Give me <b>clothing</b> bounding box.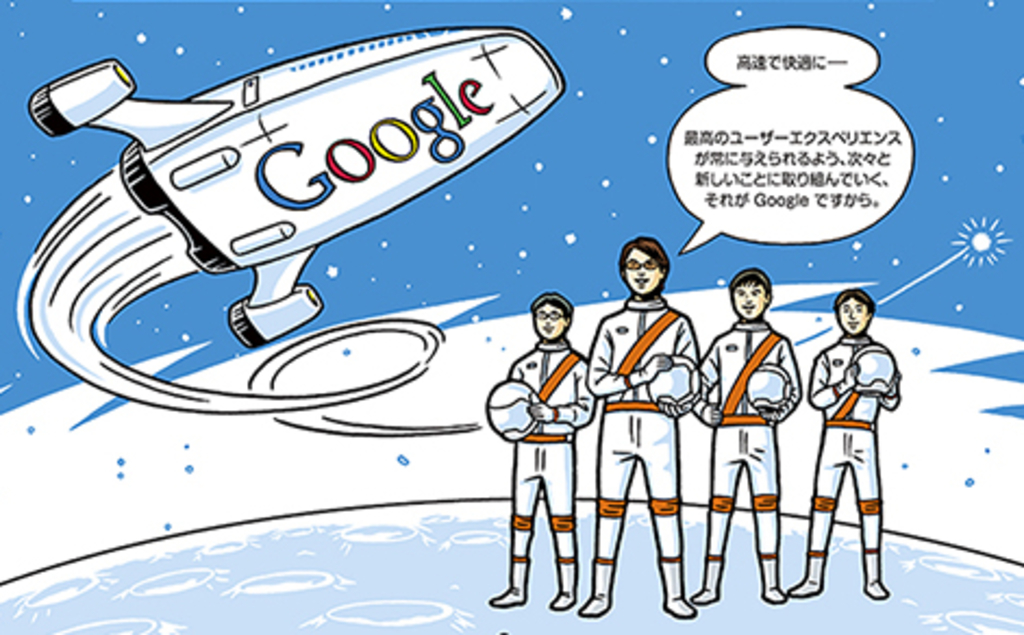
<bbox>817, 300, 907, 574</bbox>.
